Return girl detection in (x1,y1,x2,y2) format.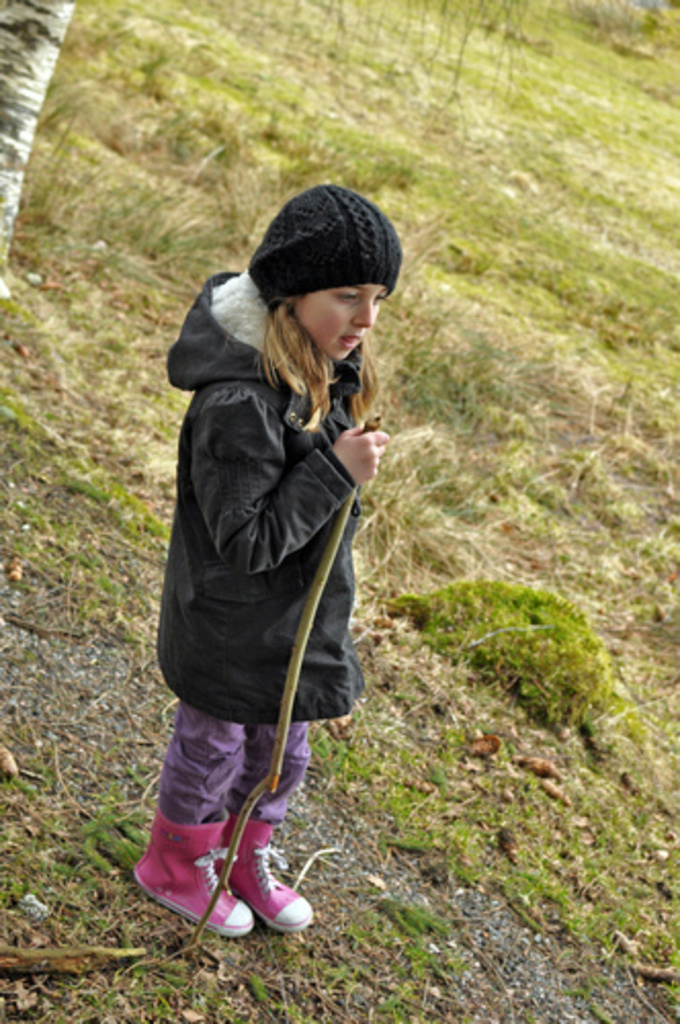
(131,182,401,936).
